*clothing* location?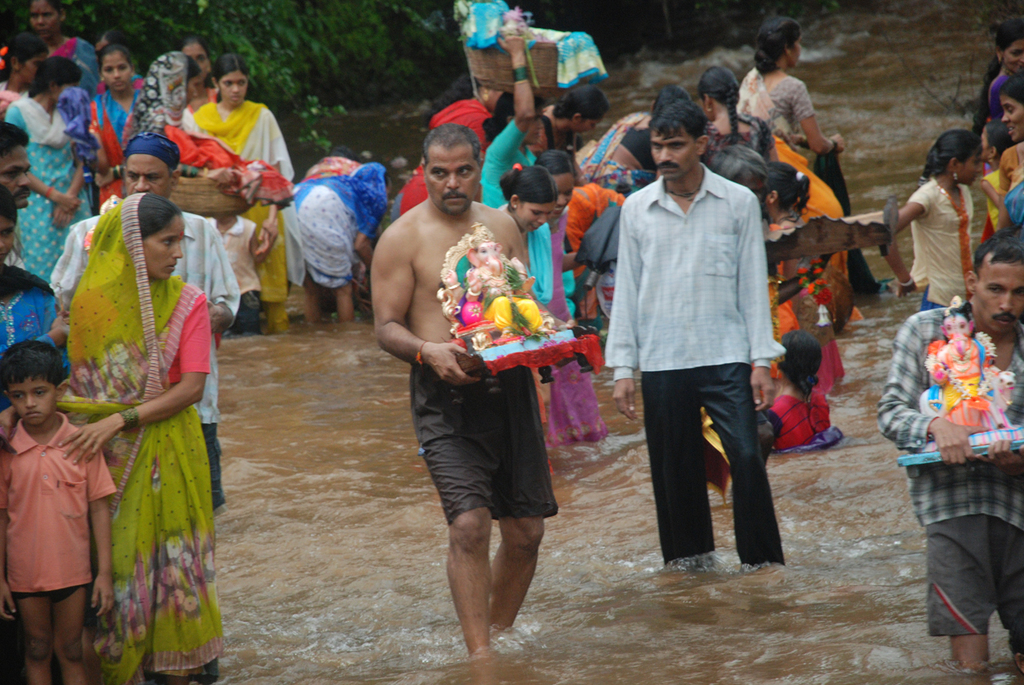
left=100, top=78, right=143, bottom=136
